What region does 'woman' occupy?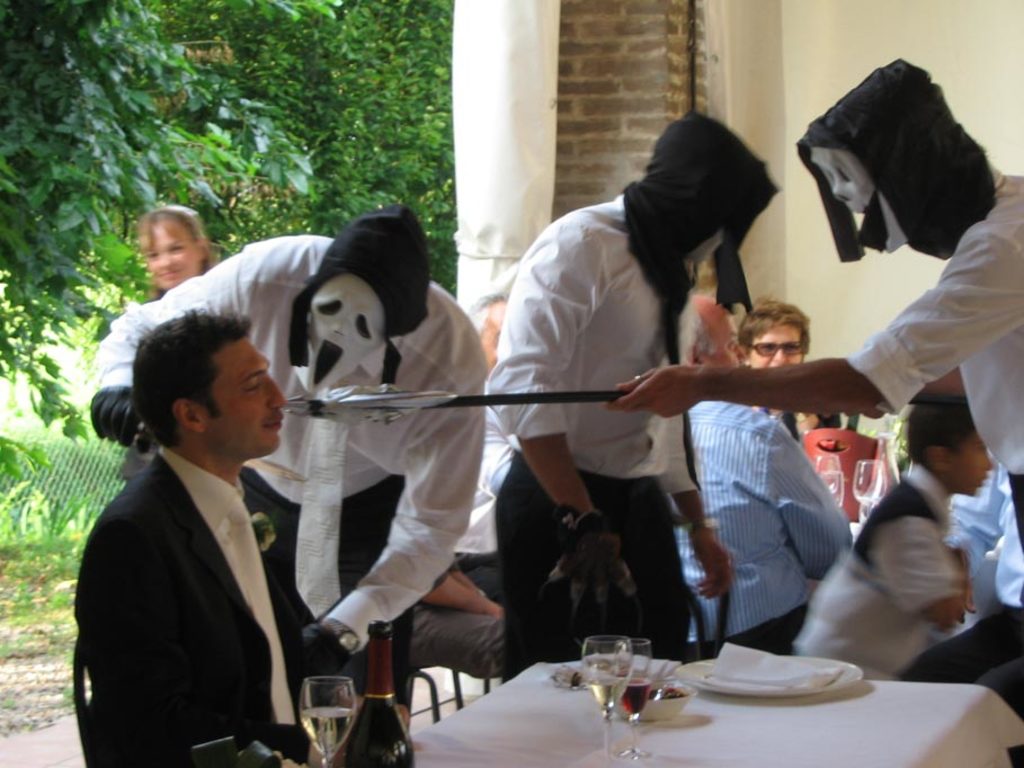
[139, 206, 216, 304].
